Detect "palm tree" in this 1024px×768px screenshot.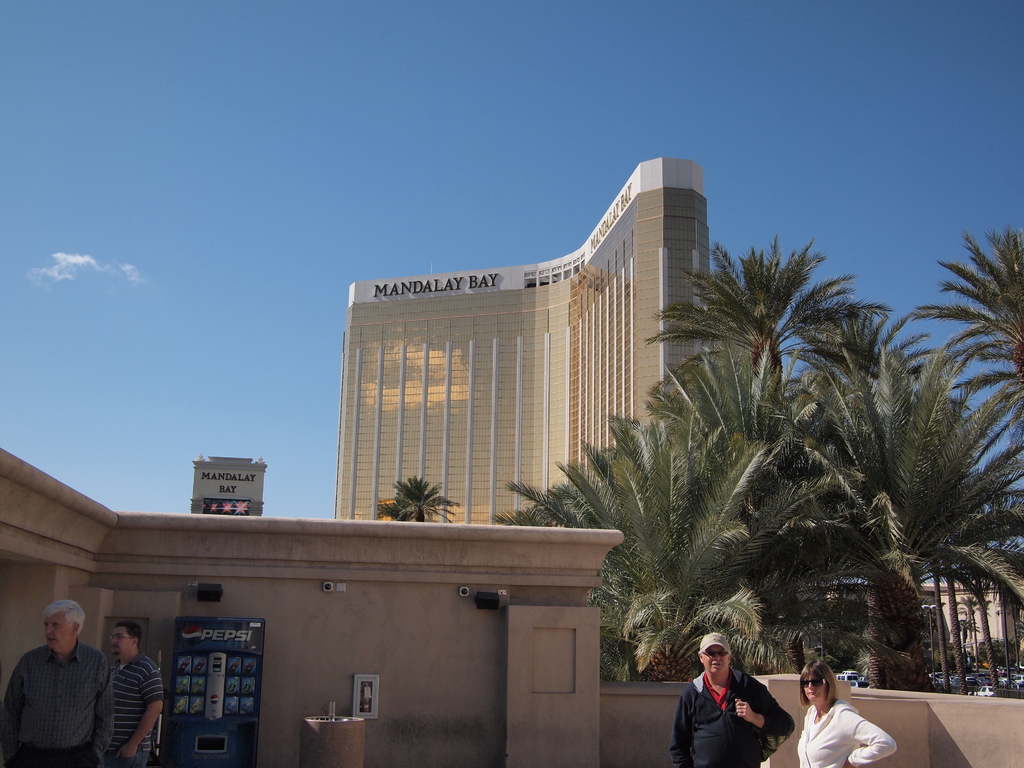
Detection: (636,341,877,676).
